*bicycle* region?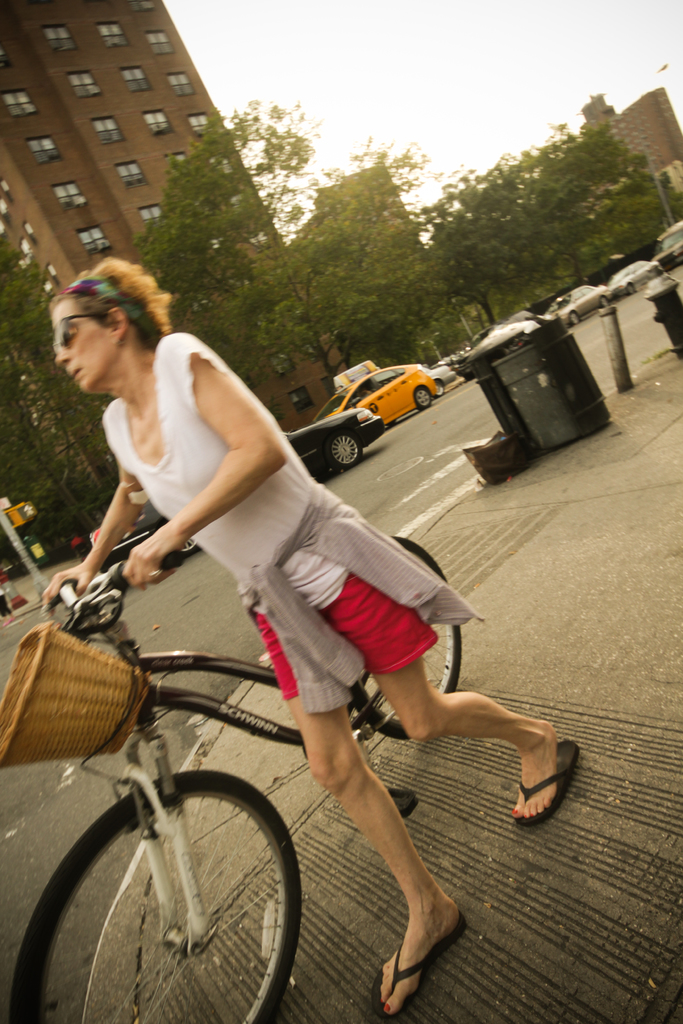
box(28, 489, 549, 1023)
